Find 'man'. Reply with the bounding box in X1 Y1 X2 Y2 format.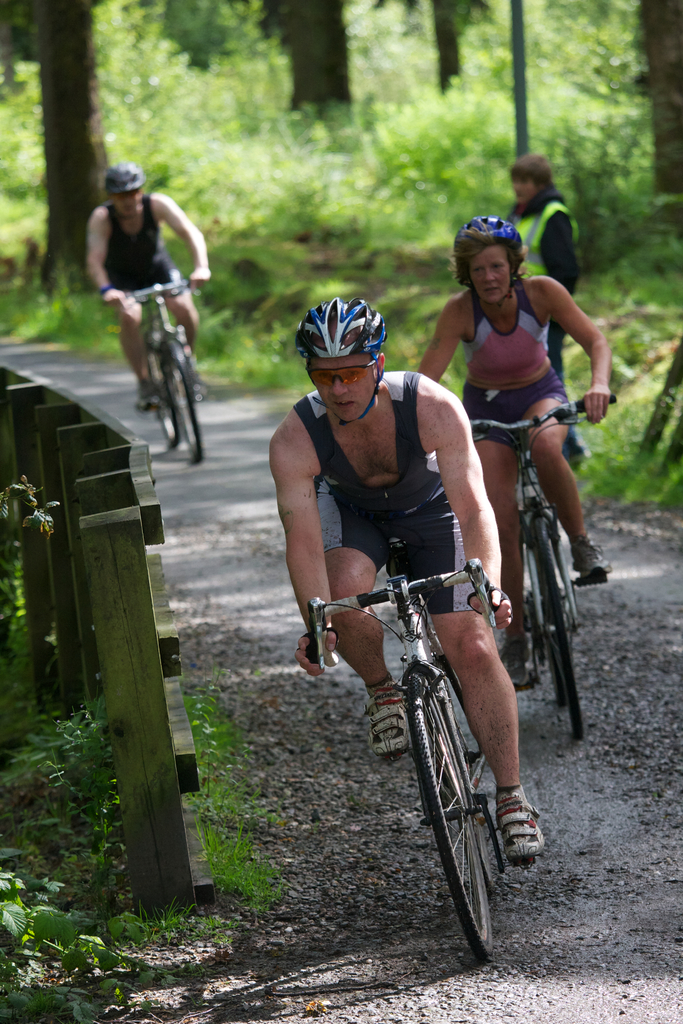
259 255 564 943.
